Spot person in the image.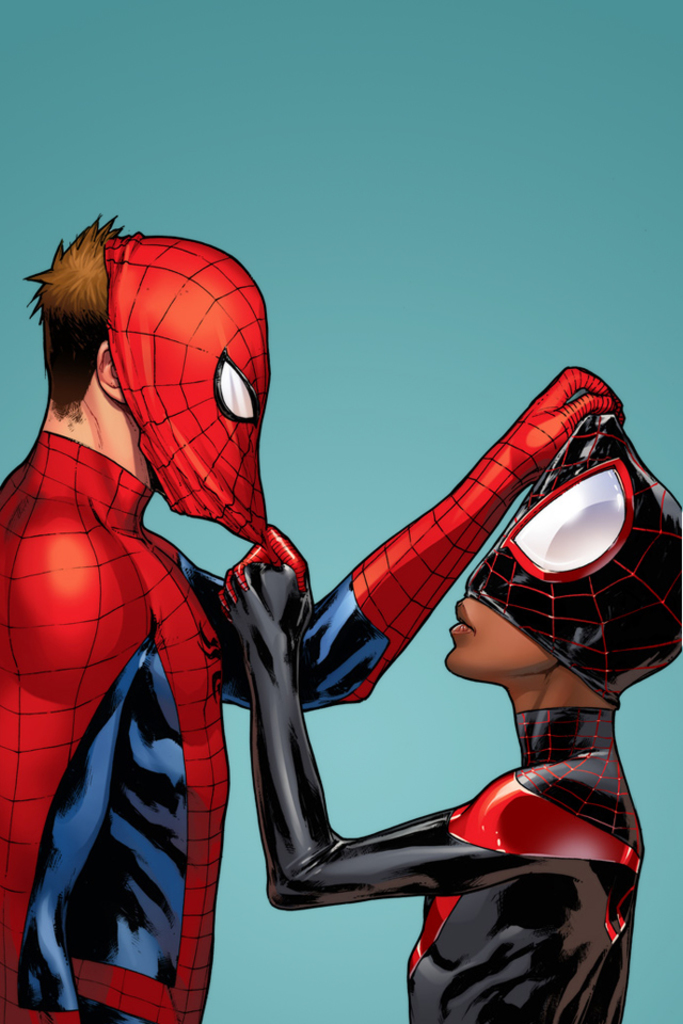
person found at bbox=(216, 423, 682, 1023).
